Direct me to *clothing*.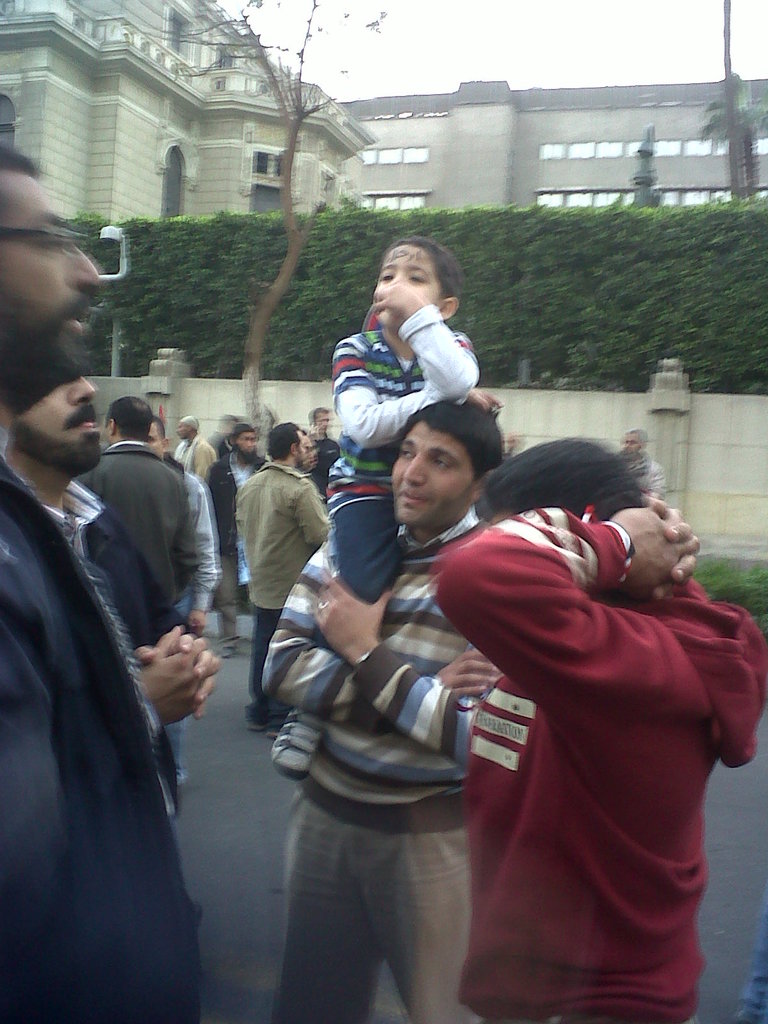
Direction: (3, 470, 210, 816).
